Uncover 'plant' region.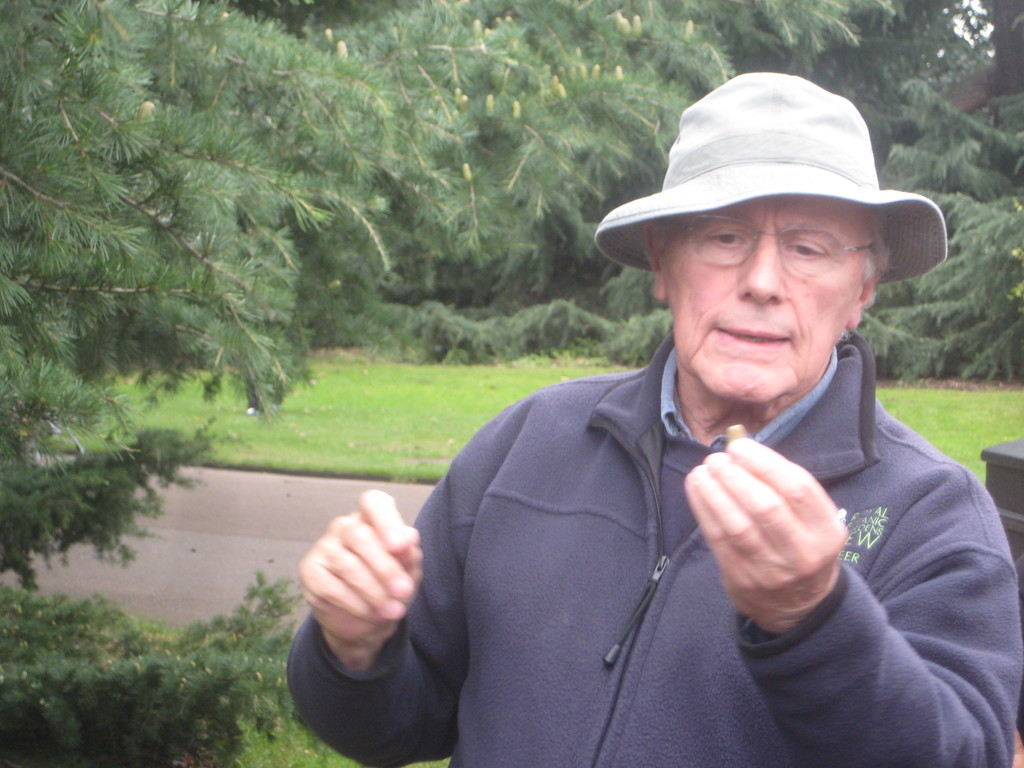
Uncovered: 239 583 467 767.
